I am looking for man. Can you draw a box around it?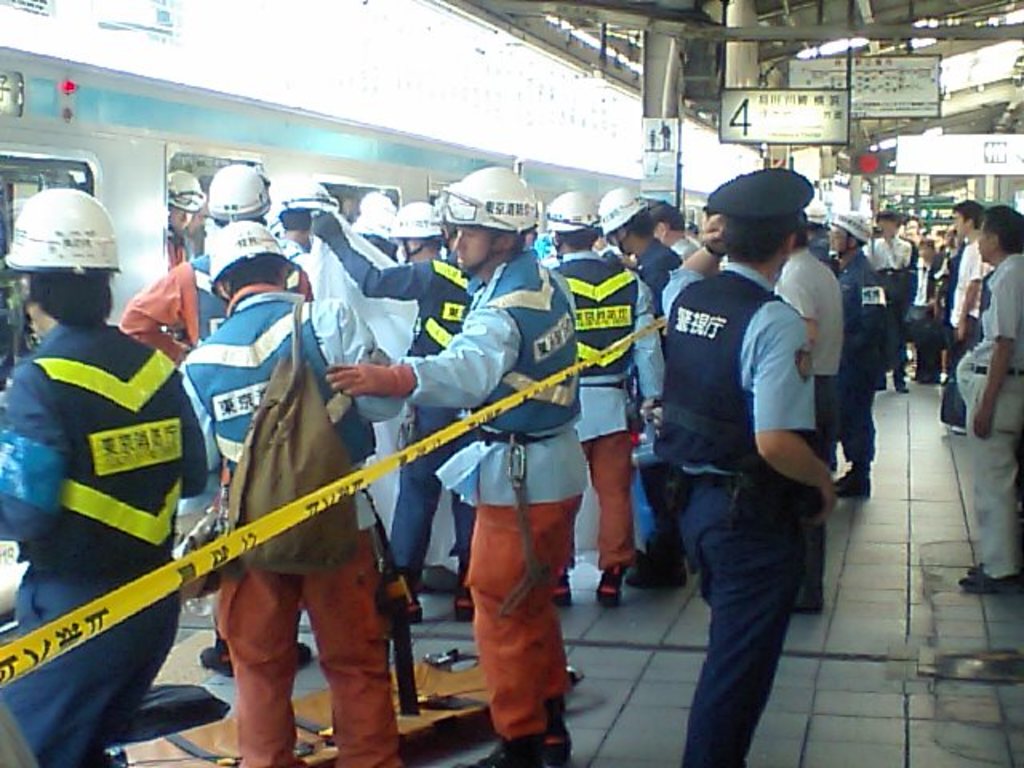
Sure, the bounding box is BBox(262, 176, 422, 547).
